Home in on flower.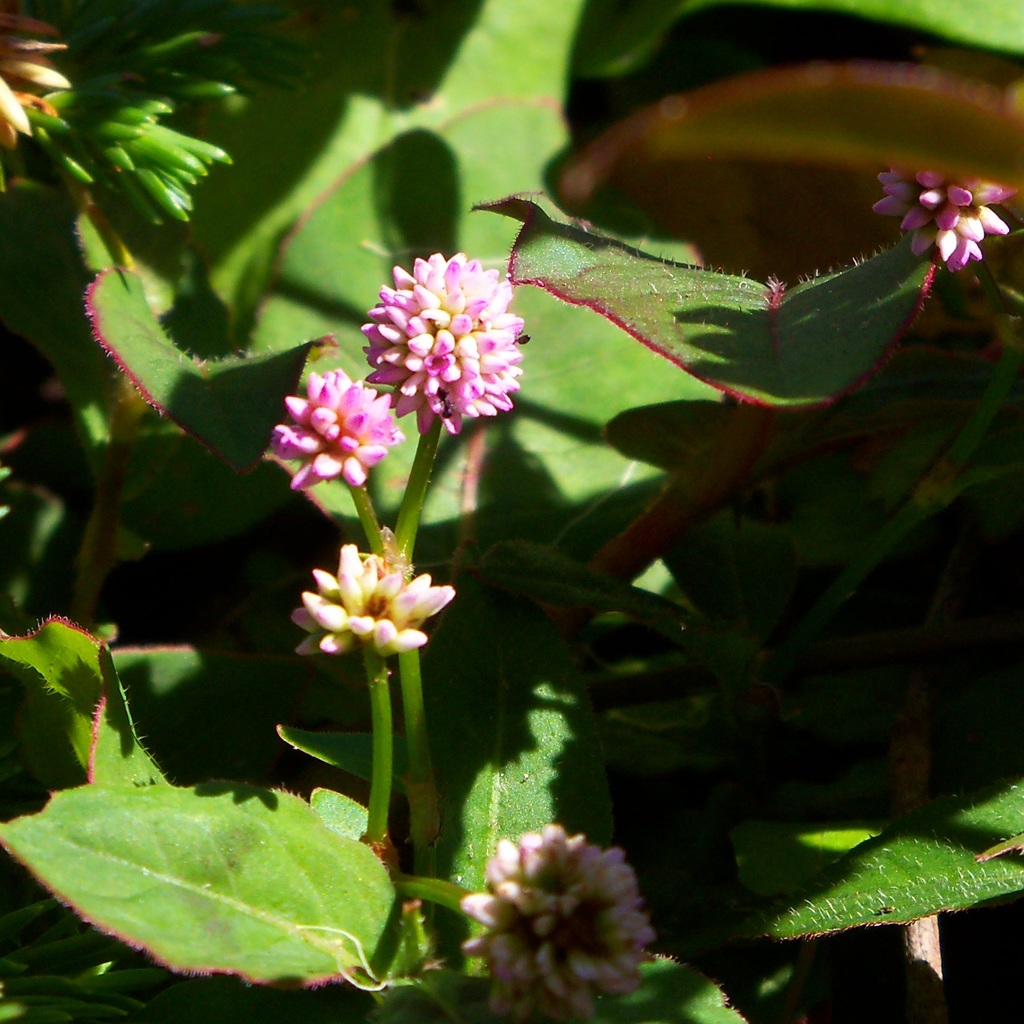
Homed in at (872,155,1016,272).
